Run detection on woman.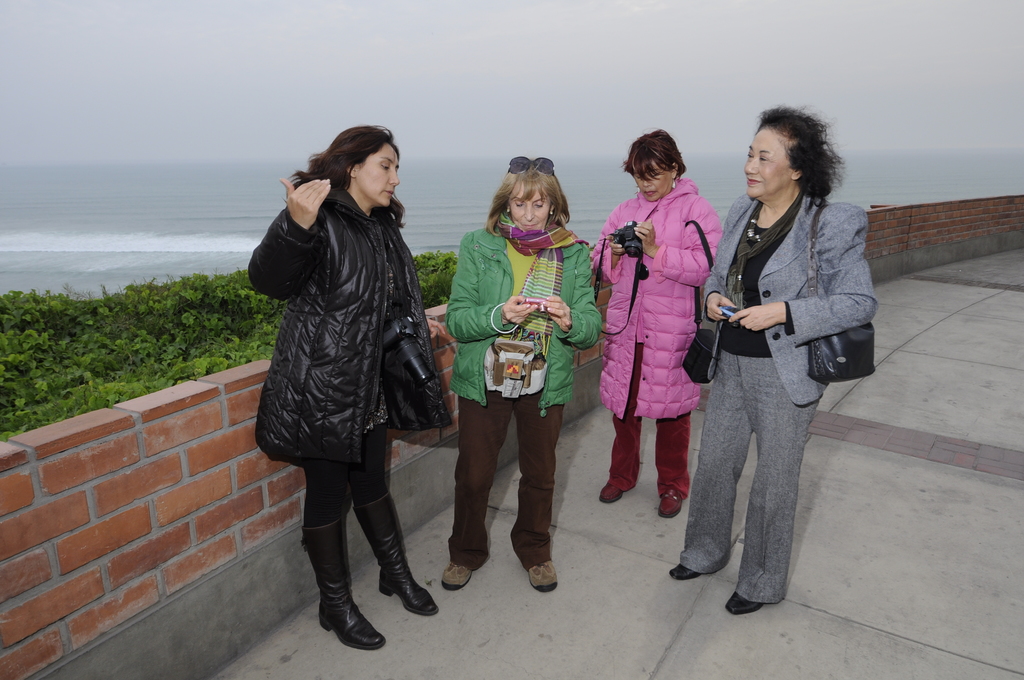
Result: box=[588, 129, 724, 518].
